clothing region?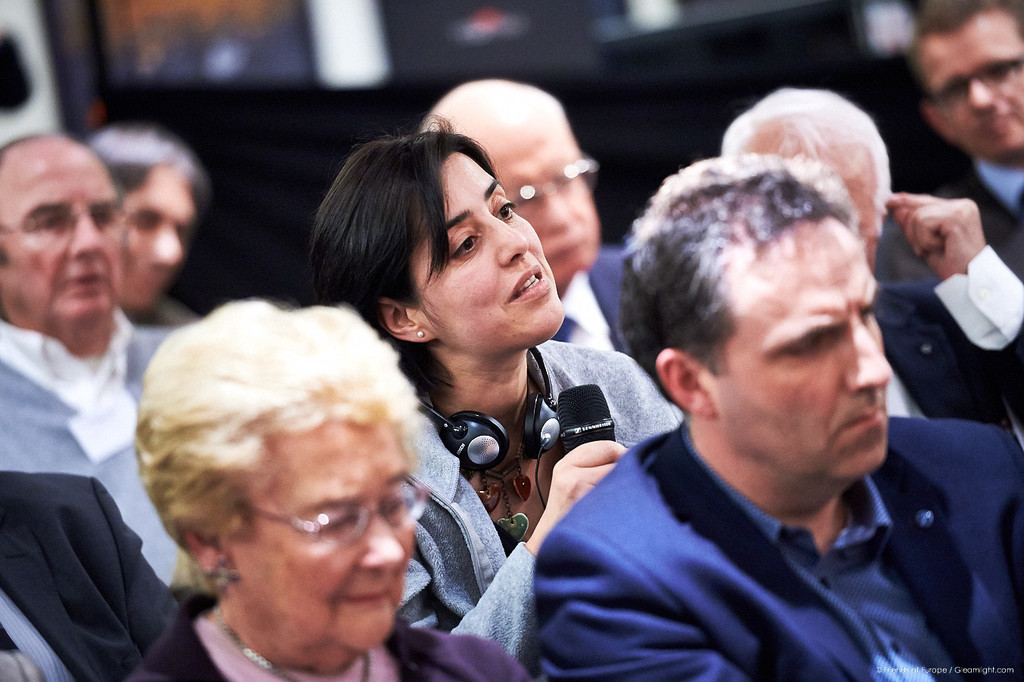
404,345,678,660
